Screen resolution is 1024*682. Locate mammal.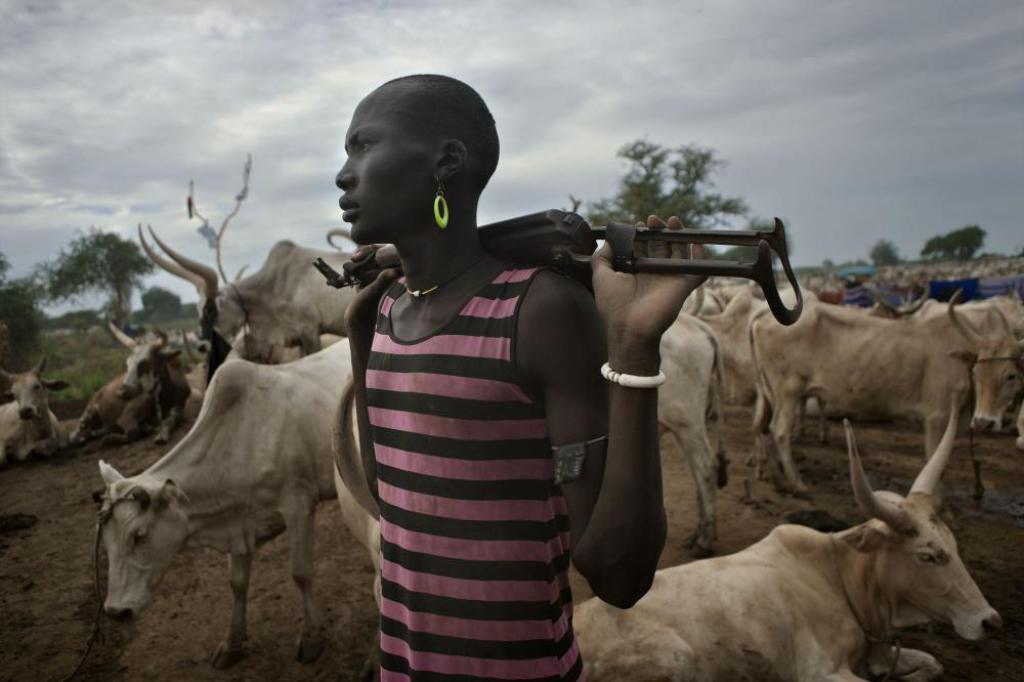
[333,69,710,681].
